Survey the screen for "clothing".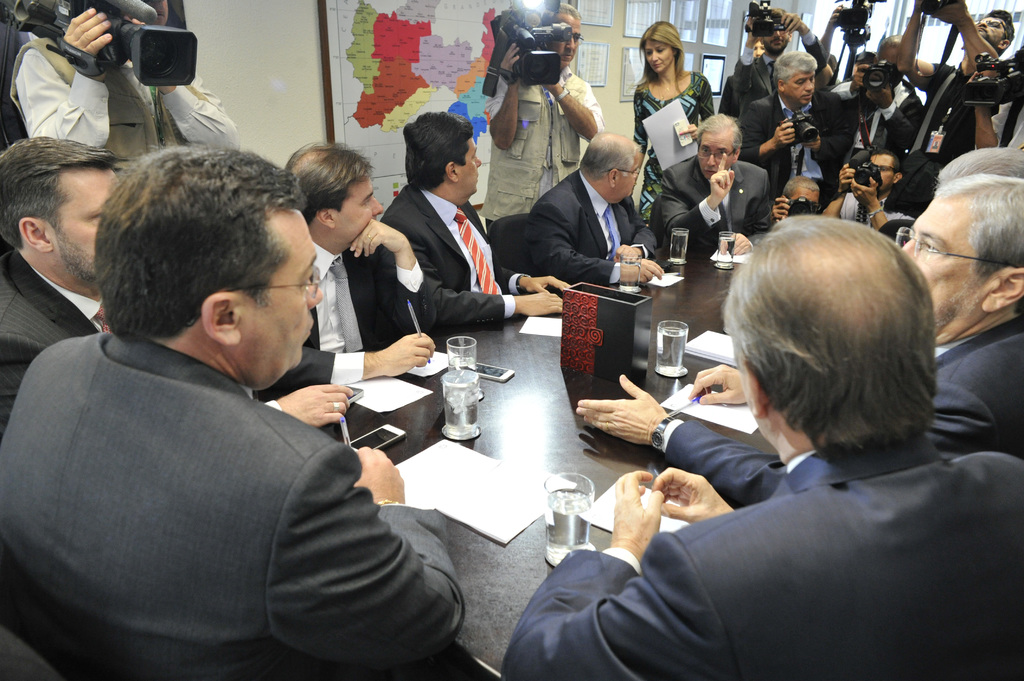
Survey found: {"x1": 880, "y1": 67, "x2": 1001, "y2": 212}.
